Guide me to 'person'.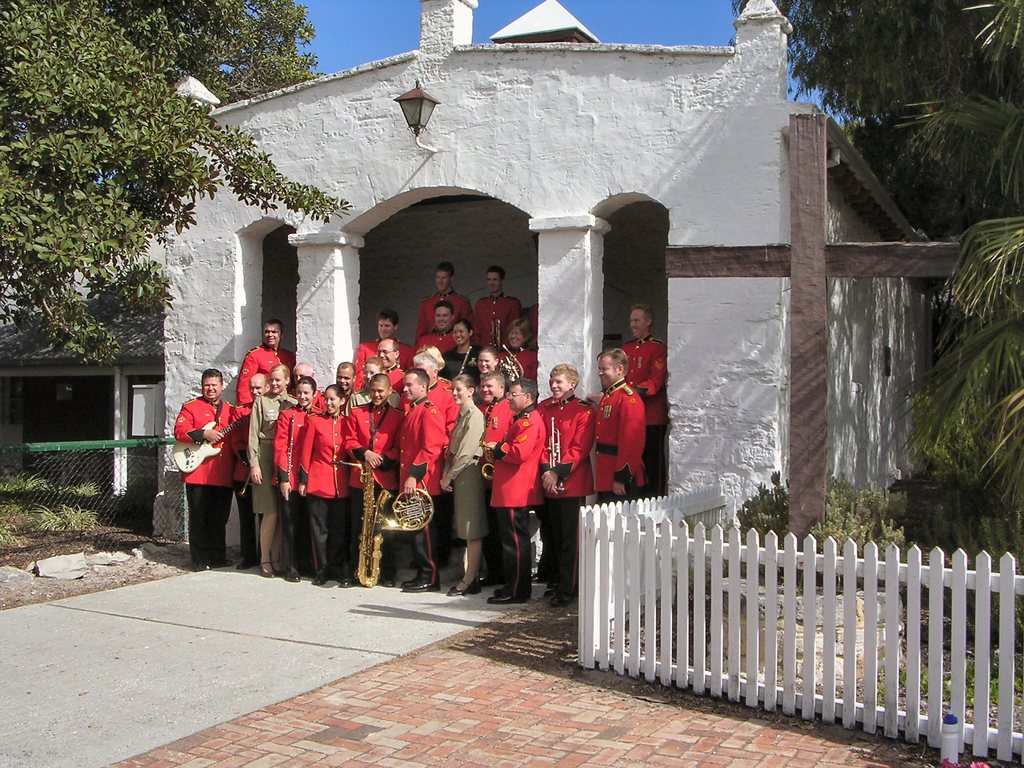
Guidance: {"x1": 169, "y1": 351, "x2": 248, "y2": 572}.
